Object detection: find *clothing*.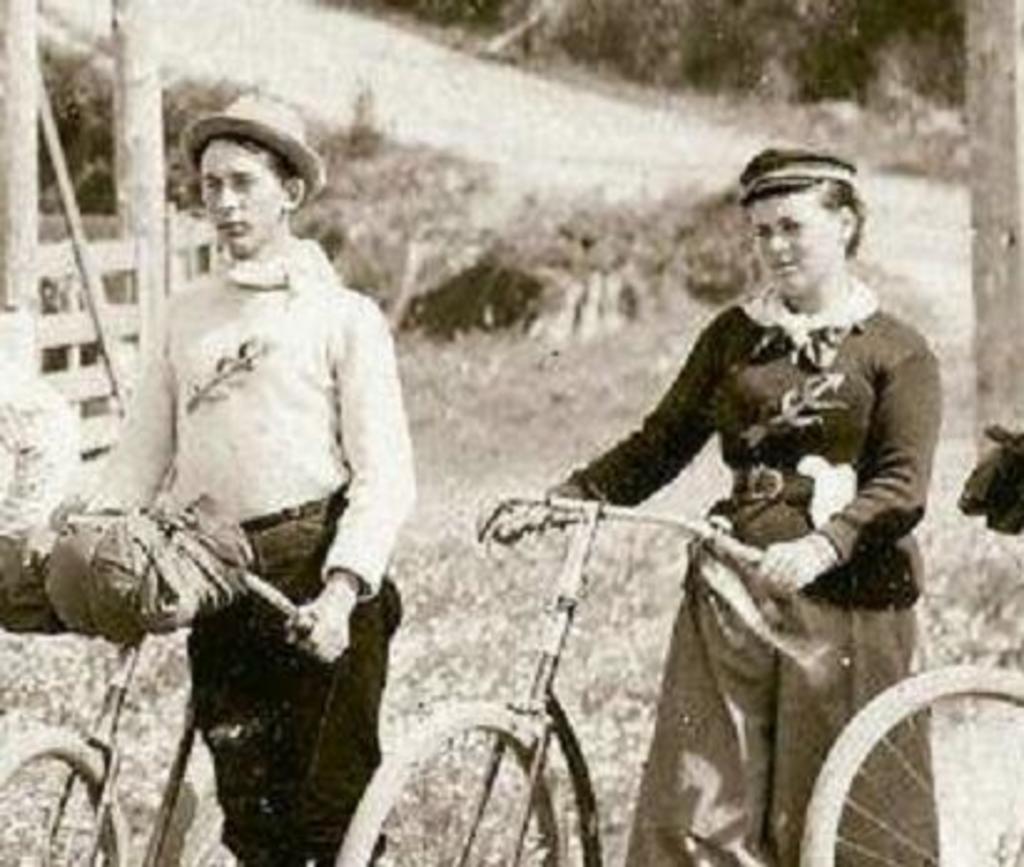
bbox=(115, 237, 391, 865).
